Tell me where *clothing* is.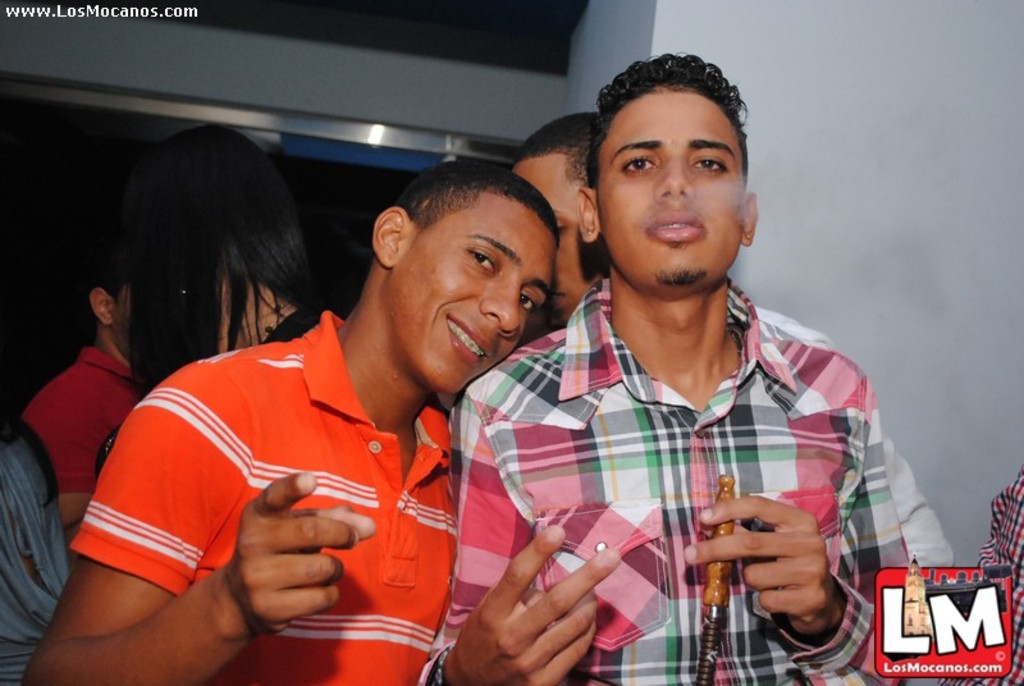
*clothing* is at locate(413, 274, 911, 685).
